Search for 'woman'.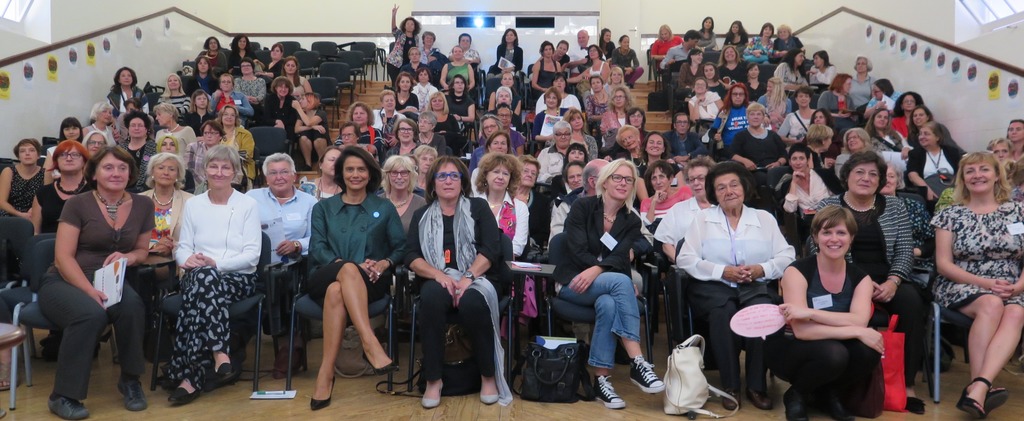
Found at left=38, top=142, right=157, bottom=420.
